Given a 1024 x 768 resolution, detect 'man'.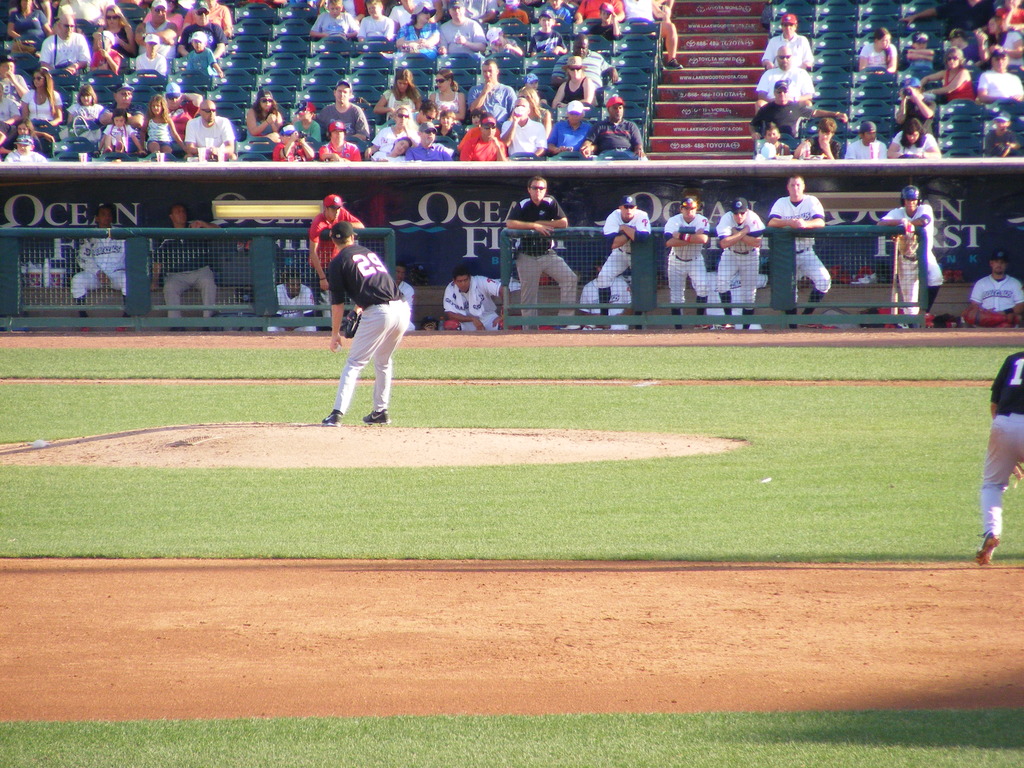
box(137, 0, 181, 57).
